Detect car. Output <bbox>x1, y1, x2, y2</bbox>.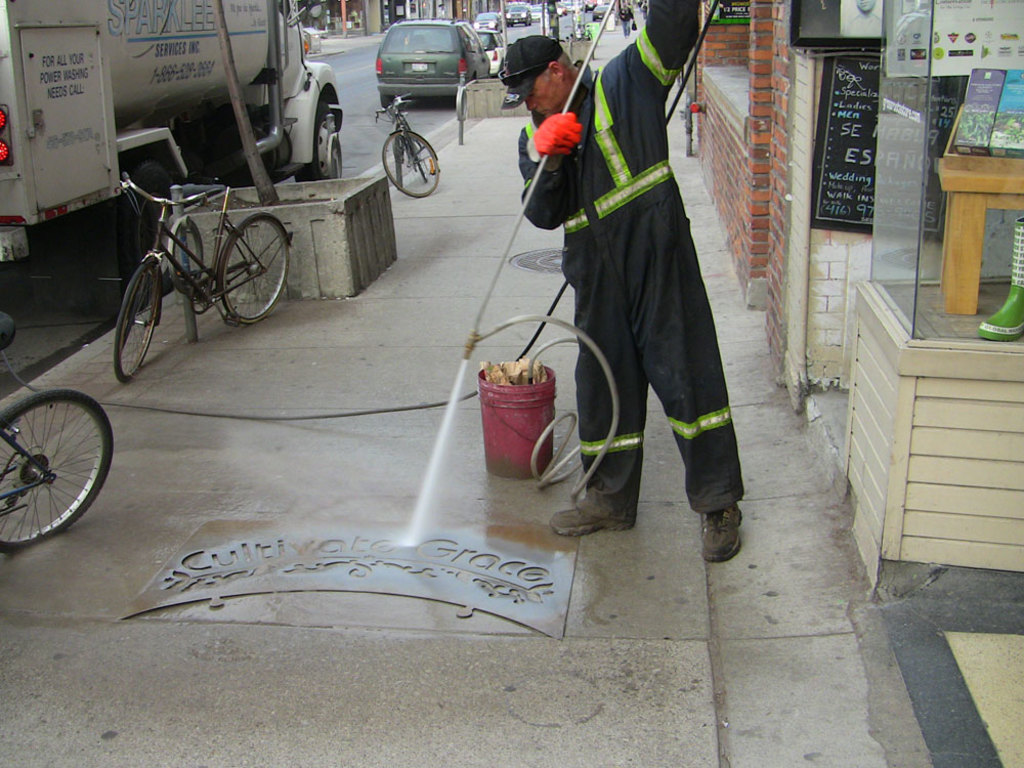
<bbox>372, 17, 489, 102</bbox>.
